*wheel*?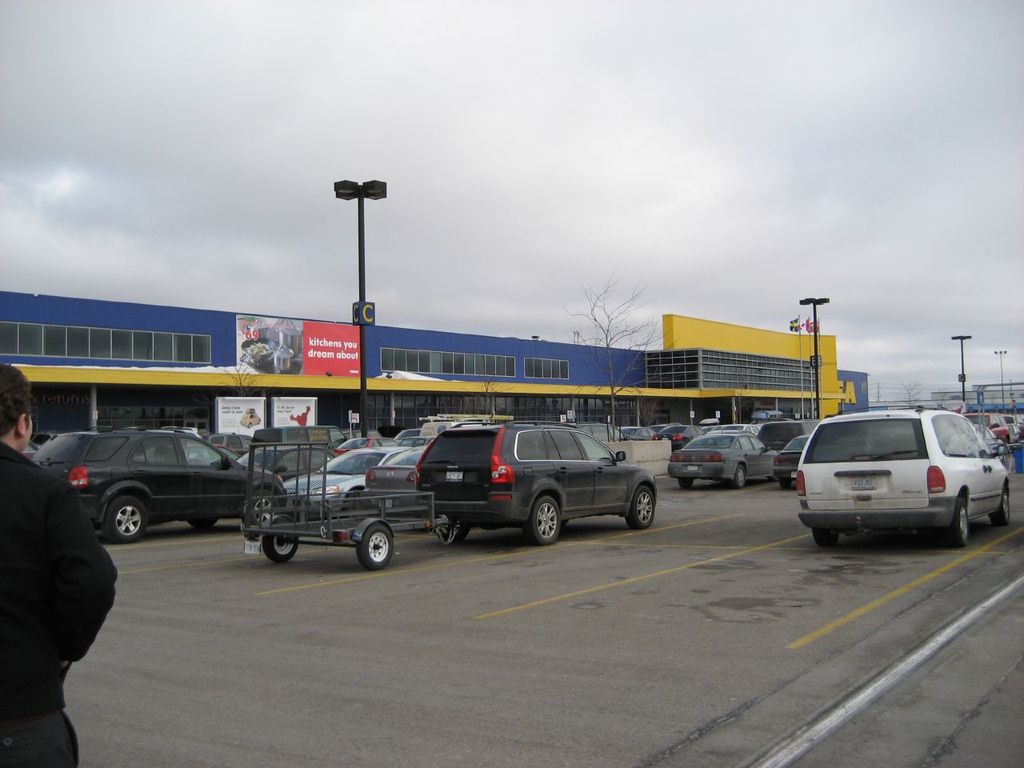
x1=356, y1=524, x2=392, y2=570
